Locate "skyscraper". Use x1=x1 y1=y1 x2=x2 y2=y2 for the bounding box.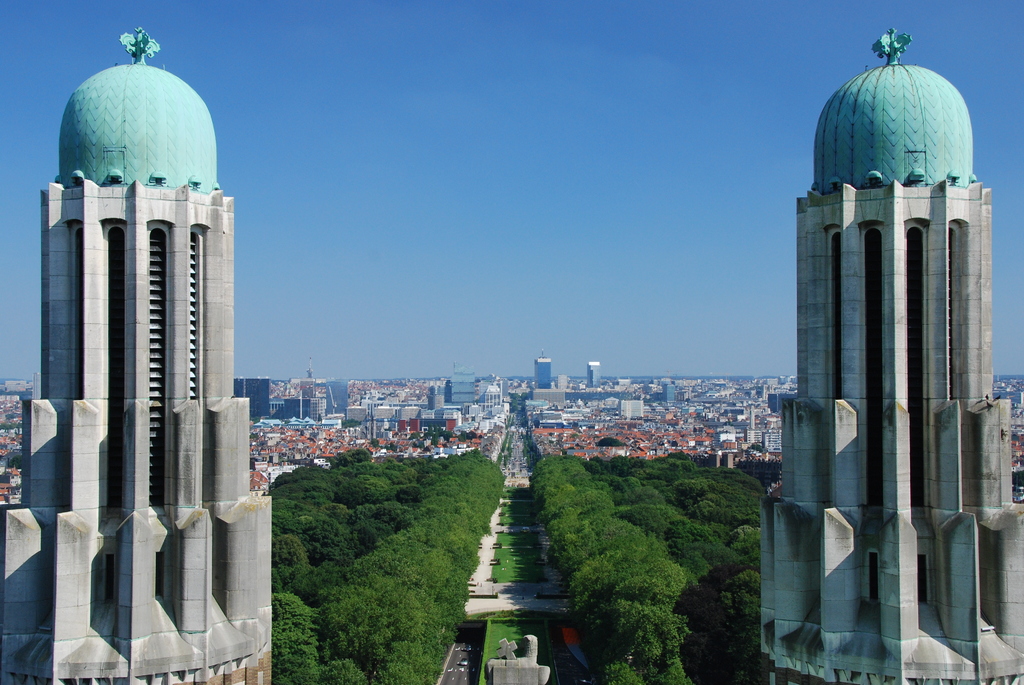
x1=444 y1=374 x2=482 y2=409.
